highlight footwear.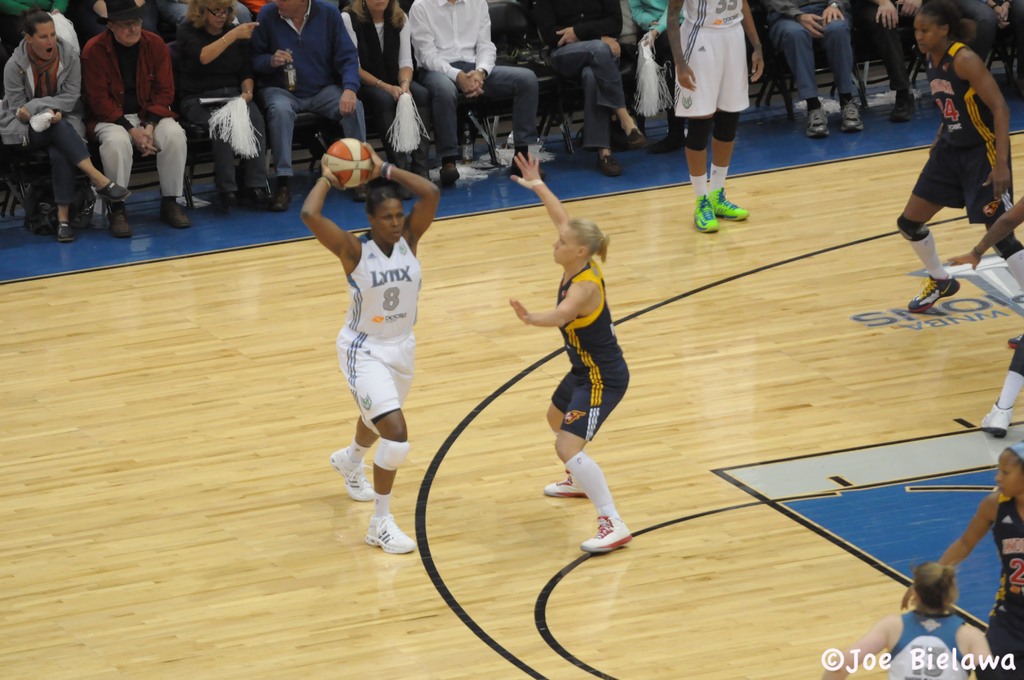
Highlighted region: {"x1": 92, "y1": 179, "x2": 144, "y2": 204}.
